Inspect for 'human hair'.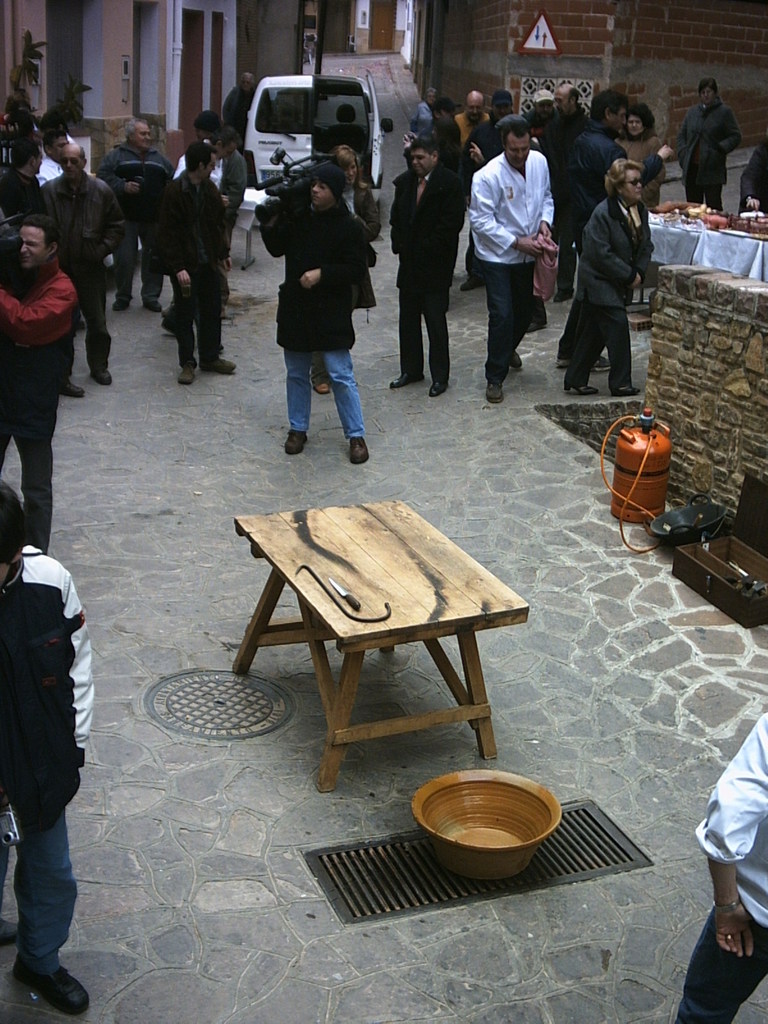
Inspection: bbox=(125, 120, 150, 150).
